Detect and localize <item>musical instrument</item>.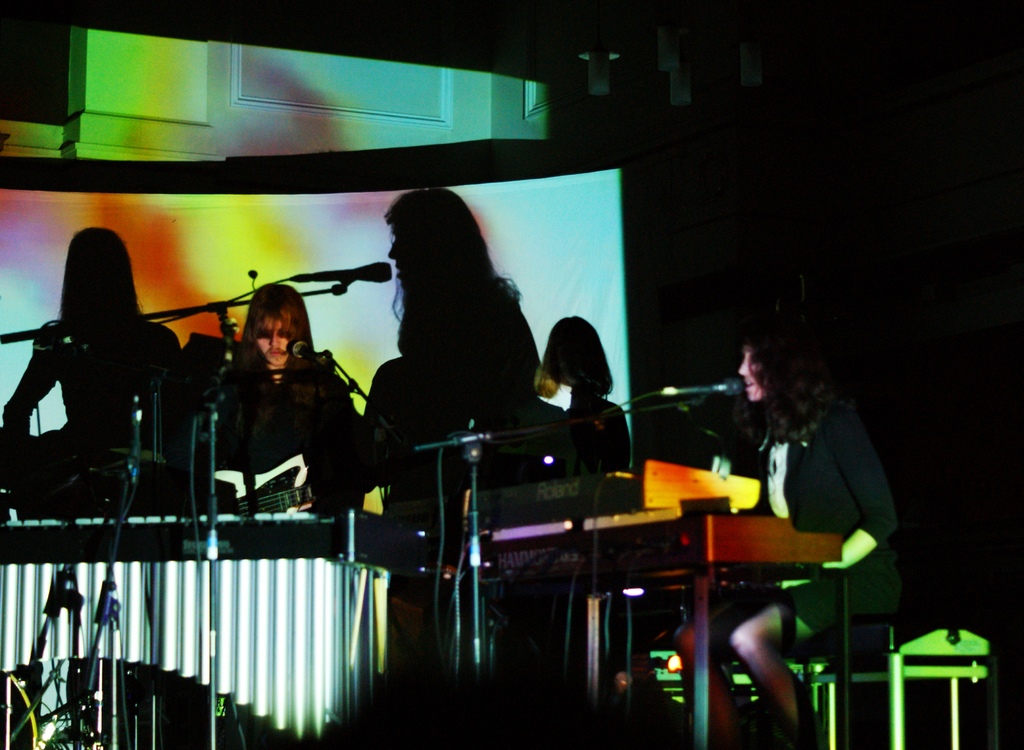
Localized at crop(478, 464, 892, 585).
